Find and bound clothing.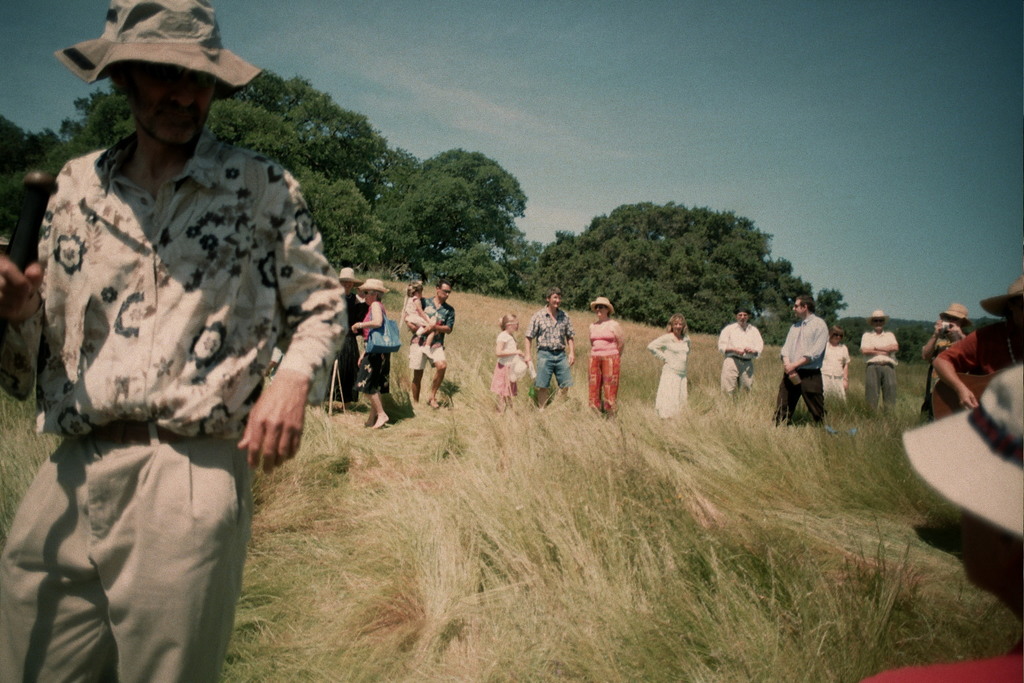
Bound: 589 309 627 410.
